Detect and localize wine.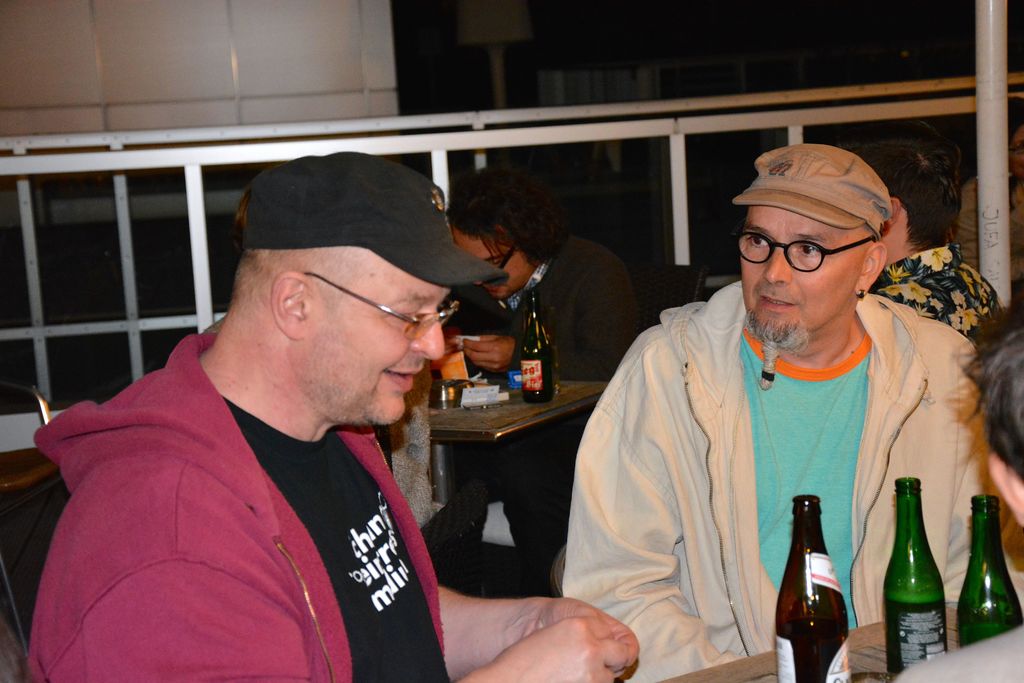
Localized at <box>953,493,1023,649</box>.
